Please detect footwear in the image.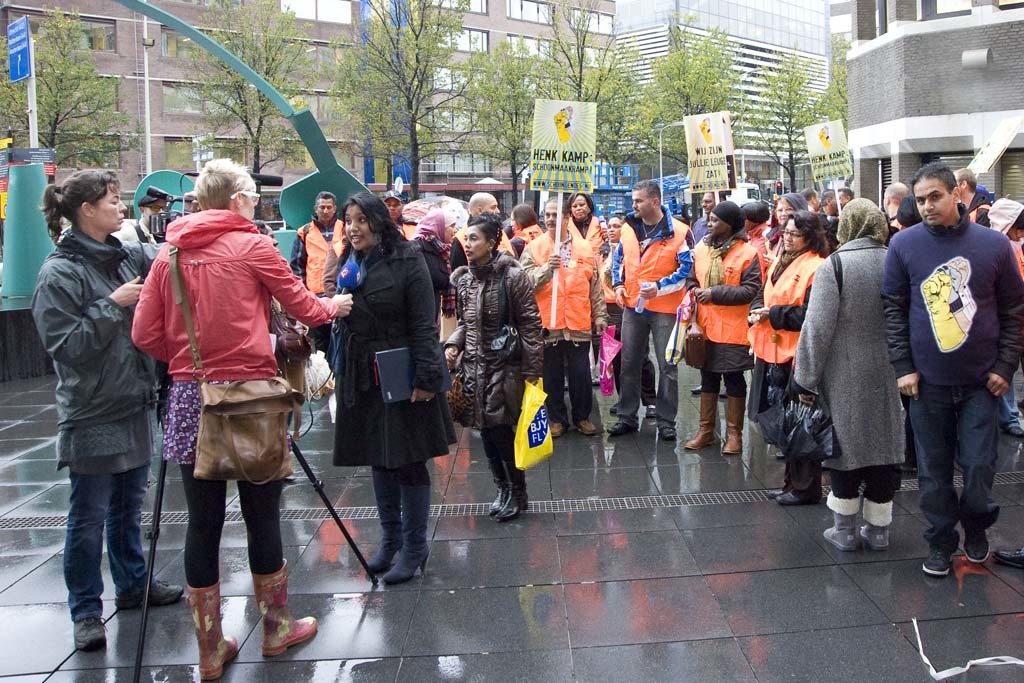
<bbox>641, 405, 657, 421</bbox>.
